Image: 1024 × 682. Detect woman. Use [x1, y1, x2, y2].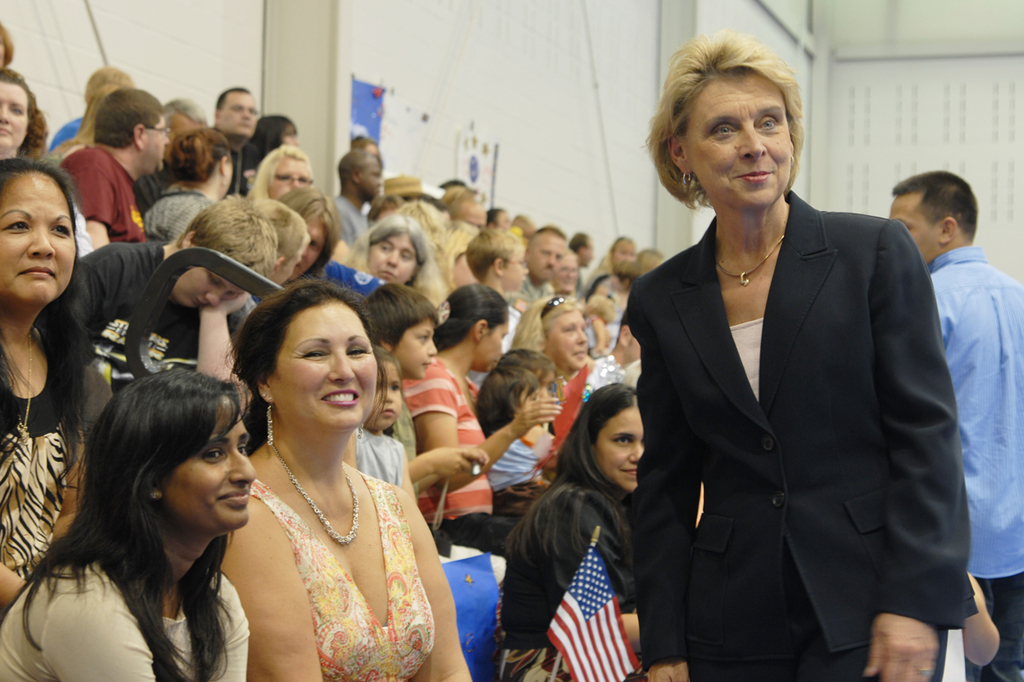
[506, 289, 598, 448].
